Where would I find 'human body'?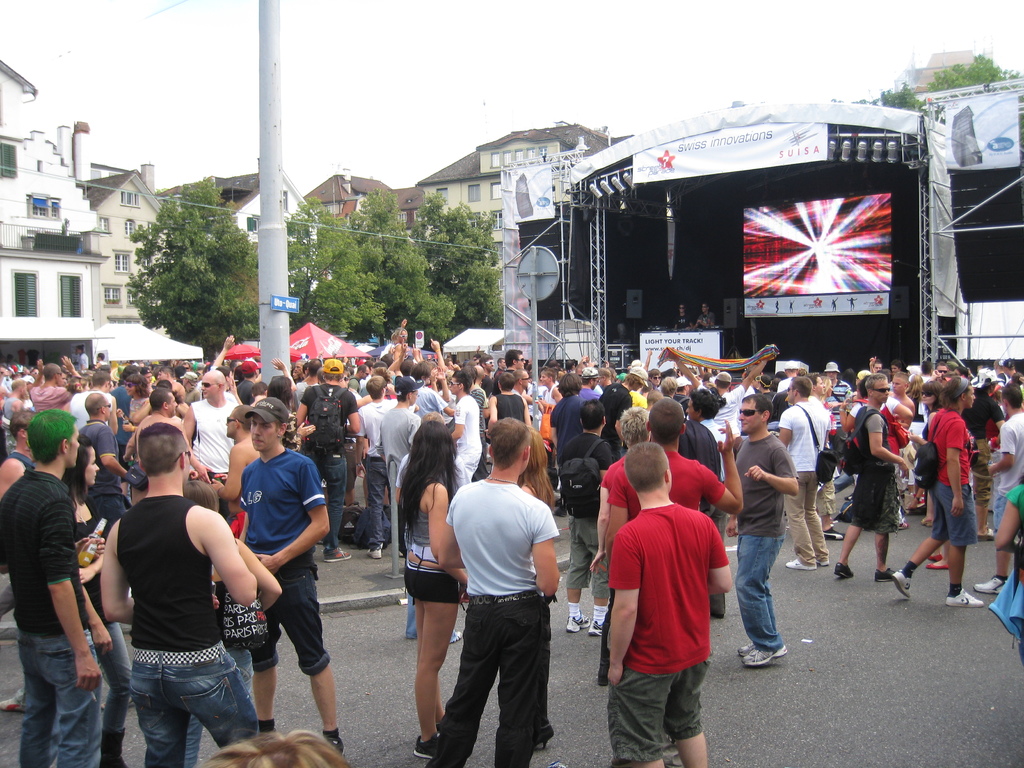
At x1=892, y1=415, x2=973, y2=614.
